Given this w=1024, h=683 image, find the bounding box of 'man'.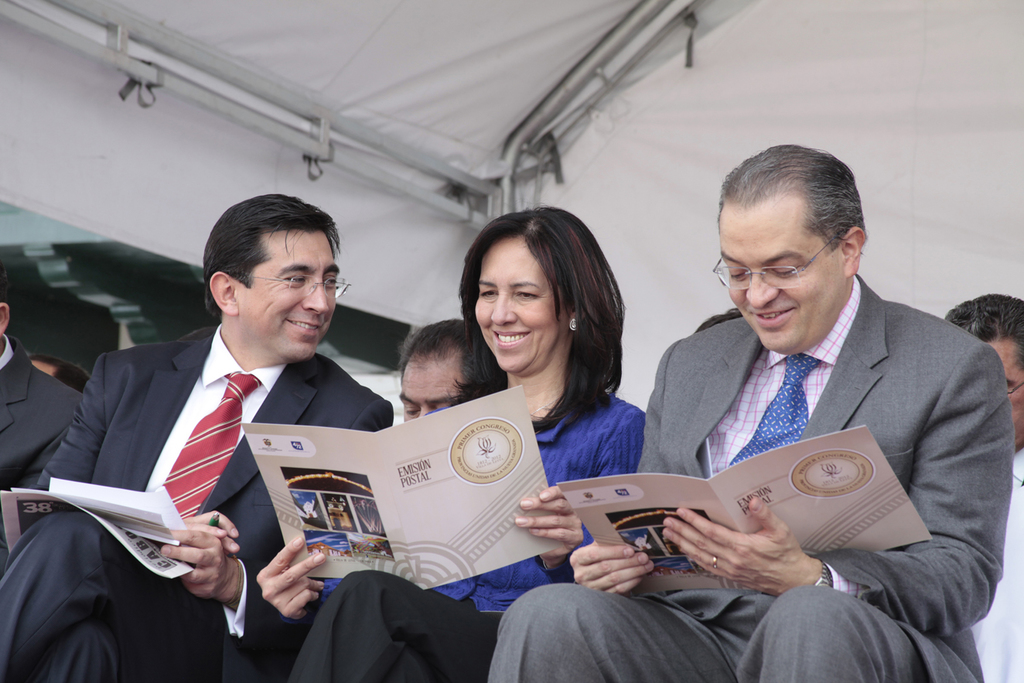
x1=490 y1=139 x2=1015 y2=682.
